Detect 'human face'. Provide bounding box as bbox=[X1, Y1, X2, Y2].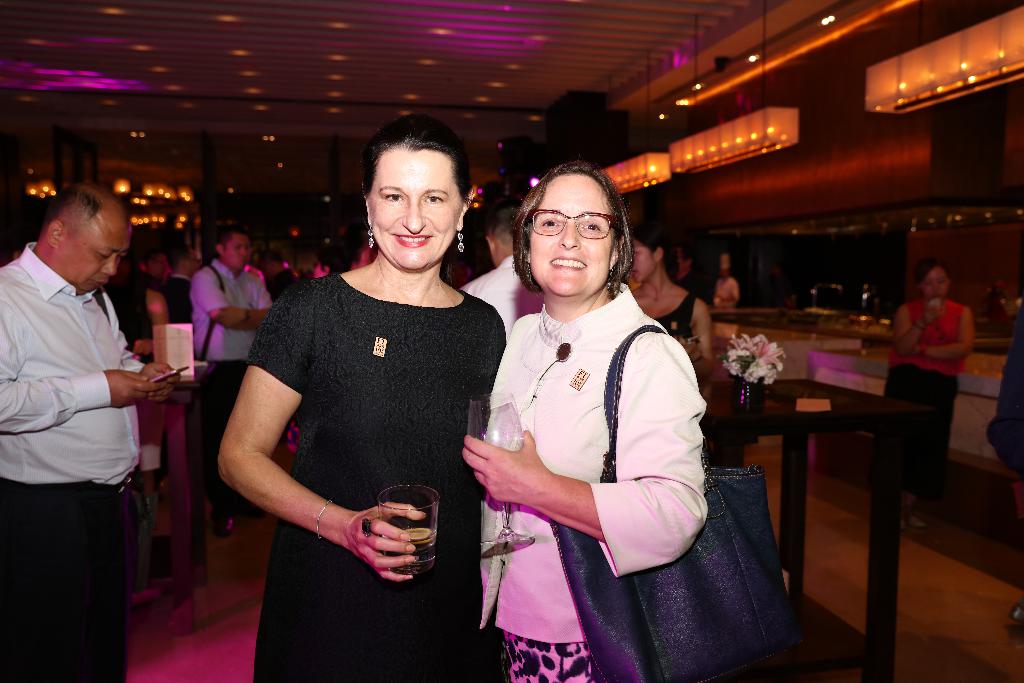
bbox=[928, 269, 950, 304].
